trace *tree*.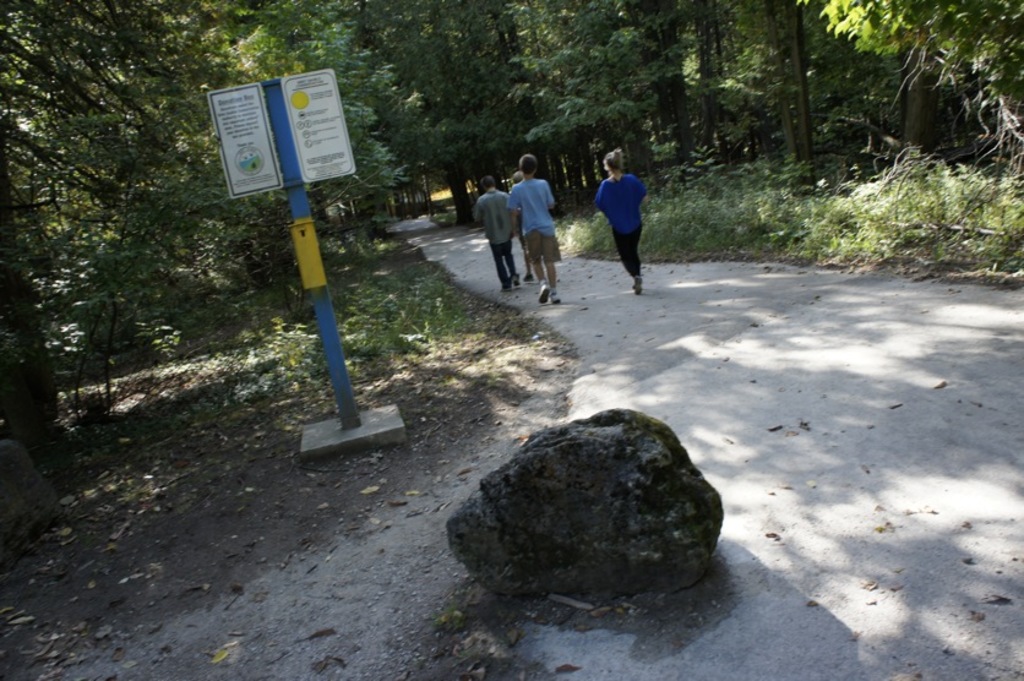
Traced to bbox=(42, 92, 318, 376).
